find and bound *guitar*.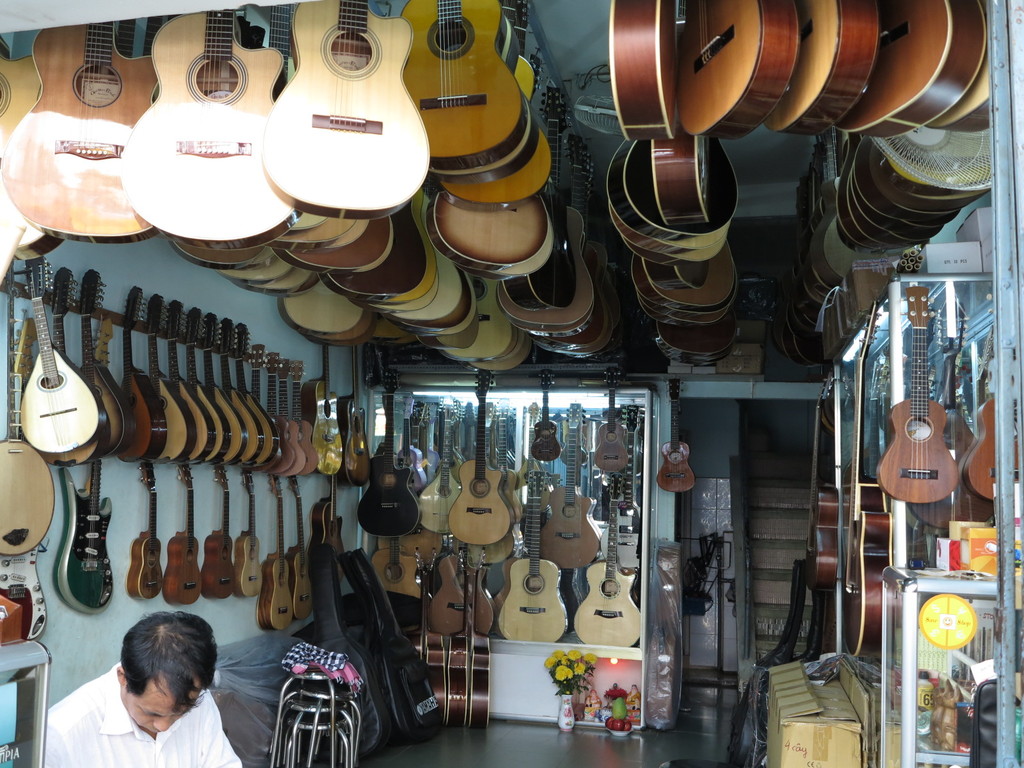
Bound: crop(571, 495, 644, 650).
